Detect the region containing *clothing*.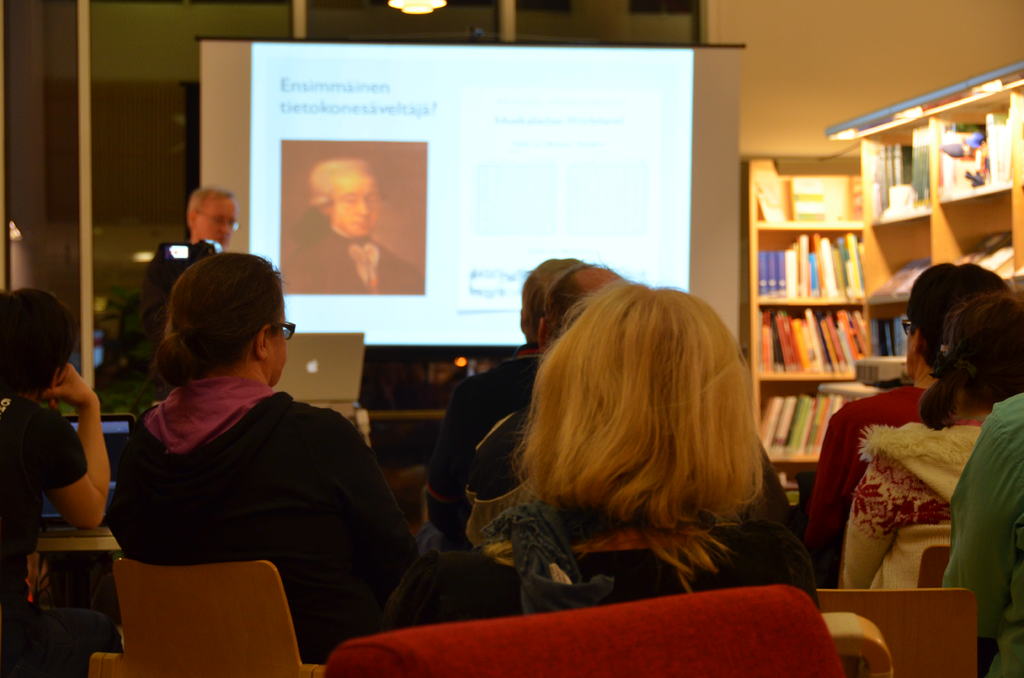
{"x1": 518, "y1": 504, "x2": 820, "y2": 611}.
